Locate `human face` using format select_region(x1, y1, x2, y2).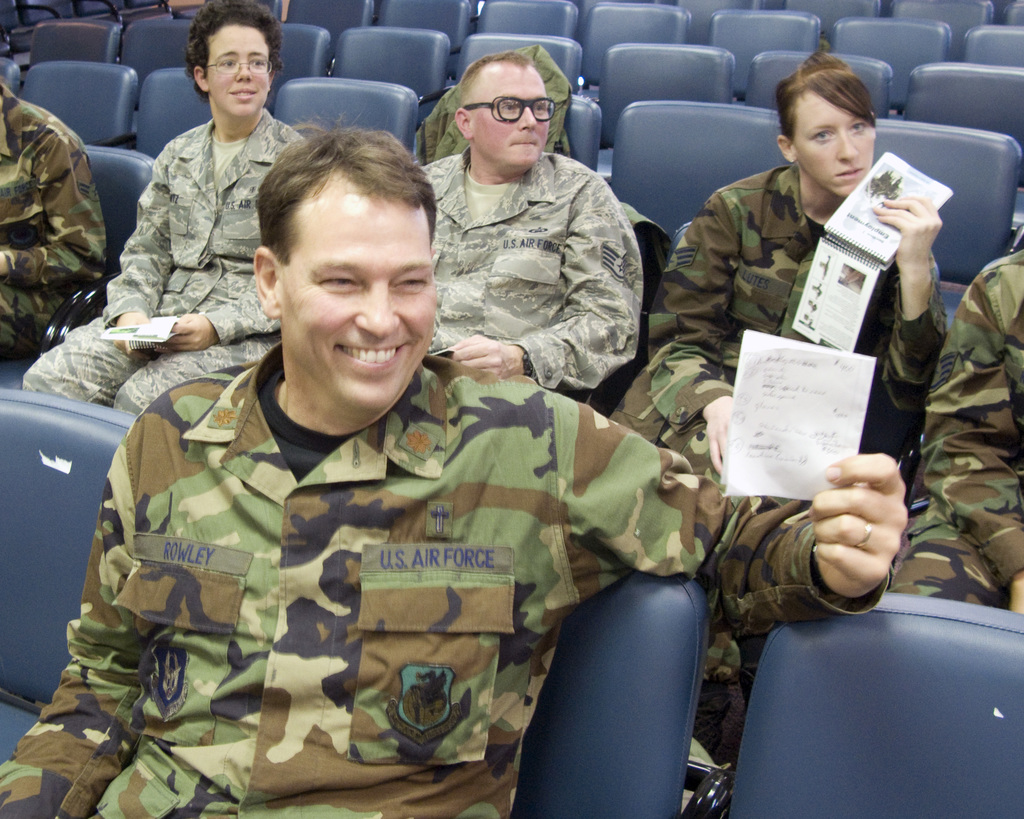
select_region(472, 70, 551, 167).
